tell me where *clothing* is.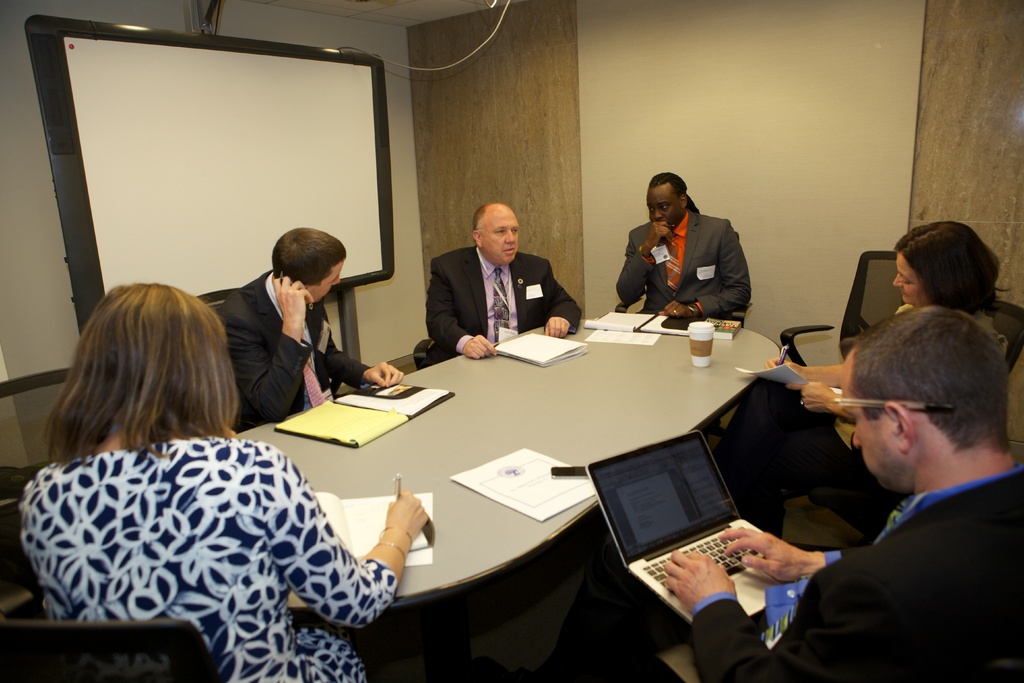
*clothing* is at box(716, 307, 1008, 520).
